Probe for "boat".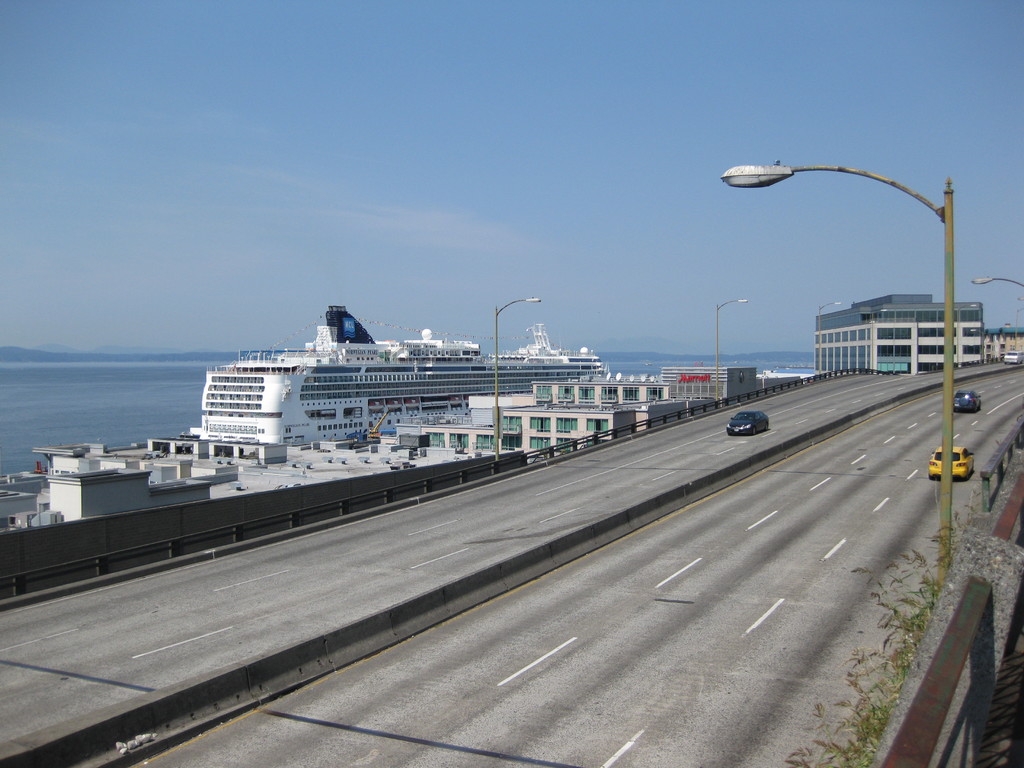
Probe result: {"left": 156, "top": 298, "right": 628, "bottom": 474}.
